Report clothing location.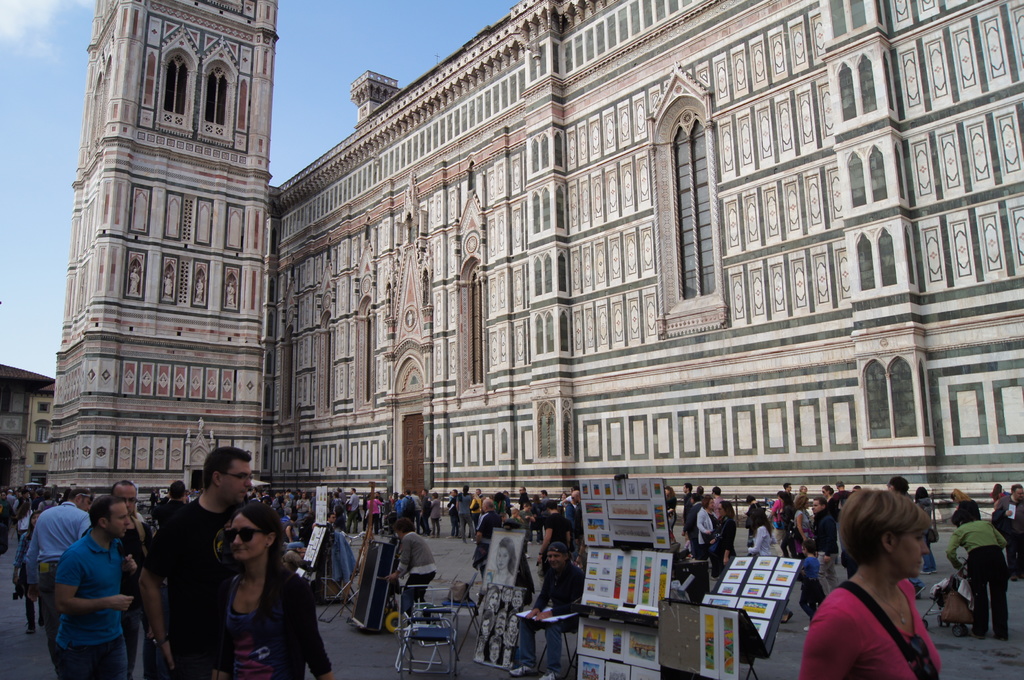
Report: <region>952, 501, 982, 524</region>.
